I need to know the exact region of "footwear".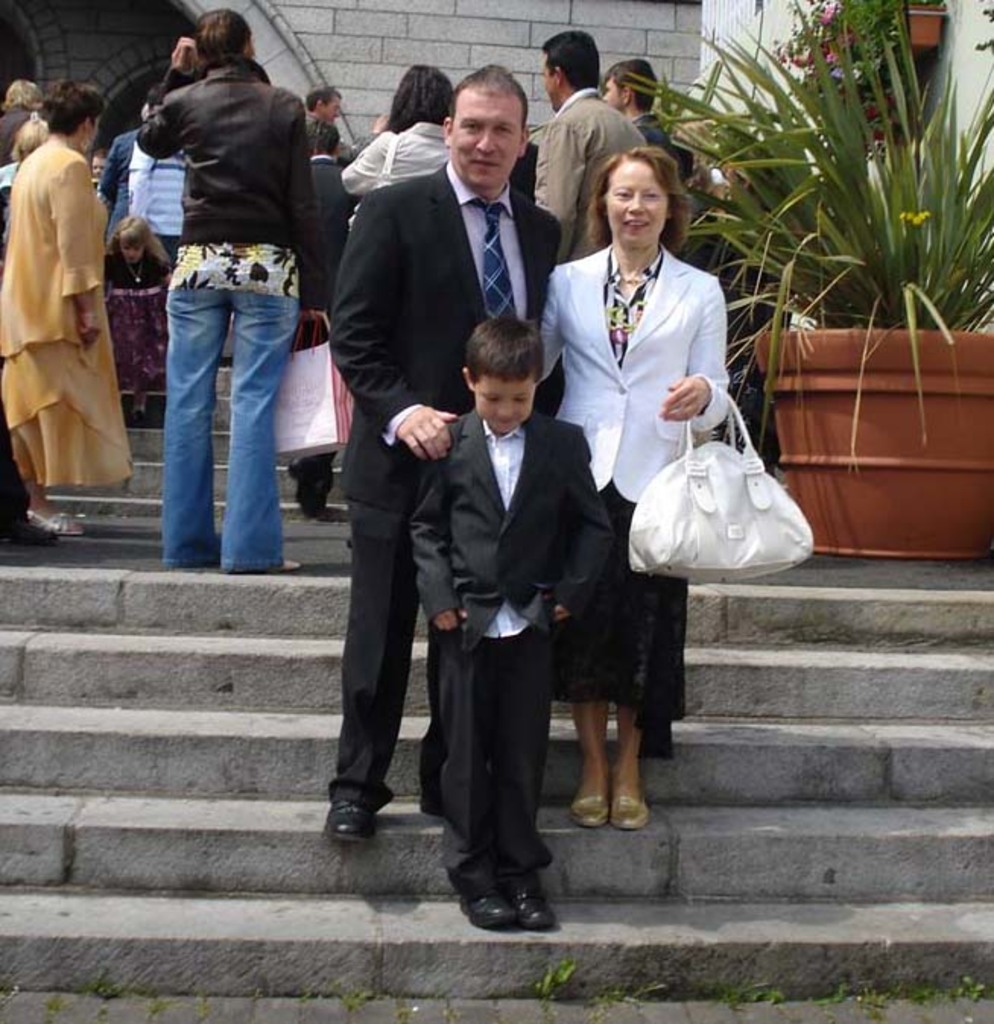
Region: <box>608,790,651,833</box>.
